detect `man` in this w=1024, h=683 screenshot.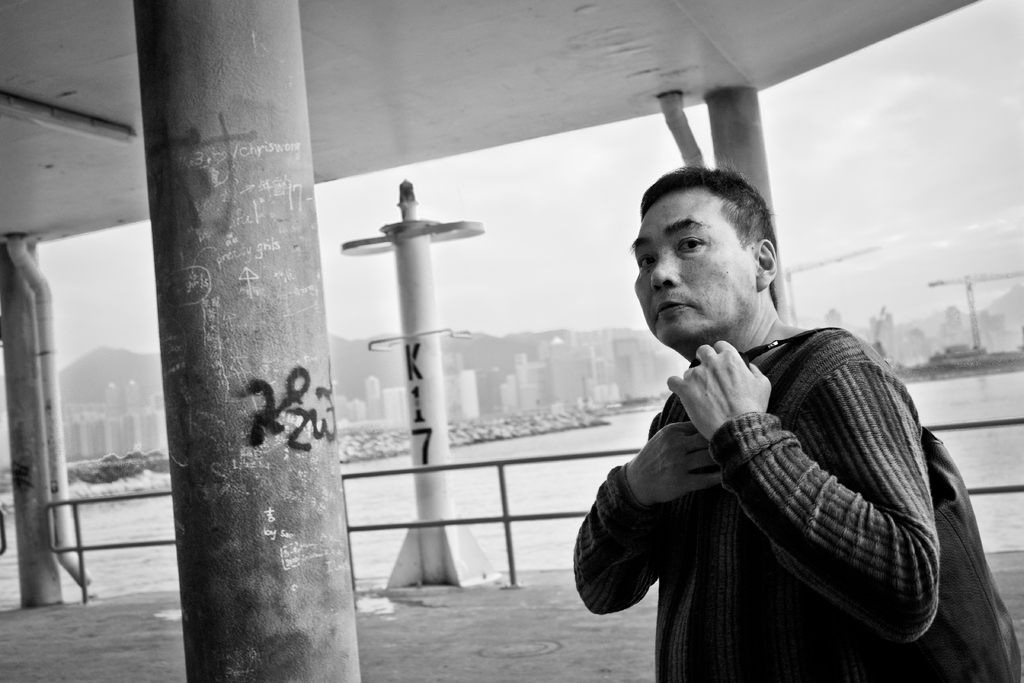
Detection: [576, 168, 939, 682].
